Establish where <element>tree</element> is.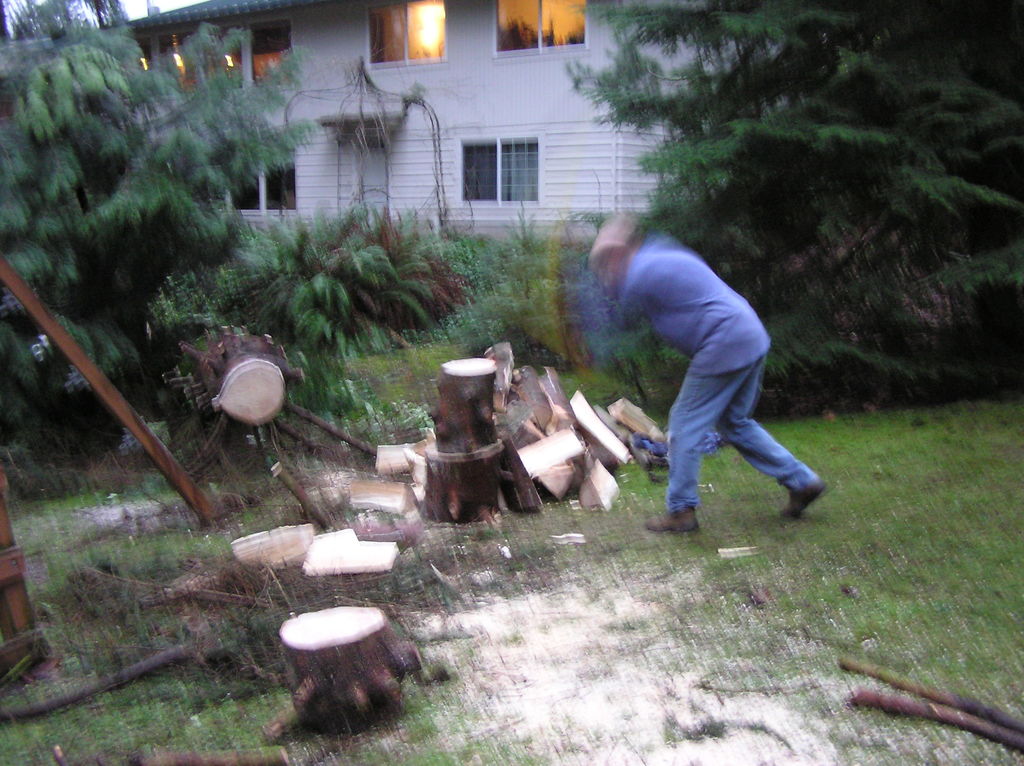
Established at rect(536, 45, 992, 355).
